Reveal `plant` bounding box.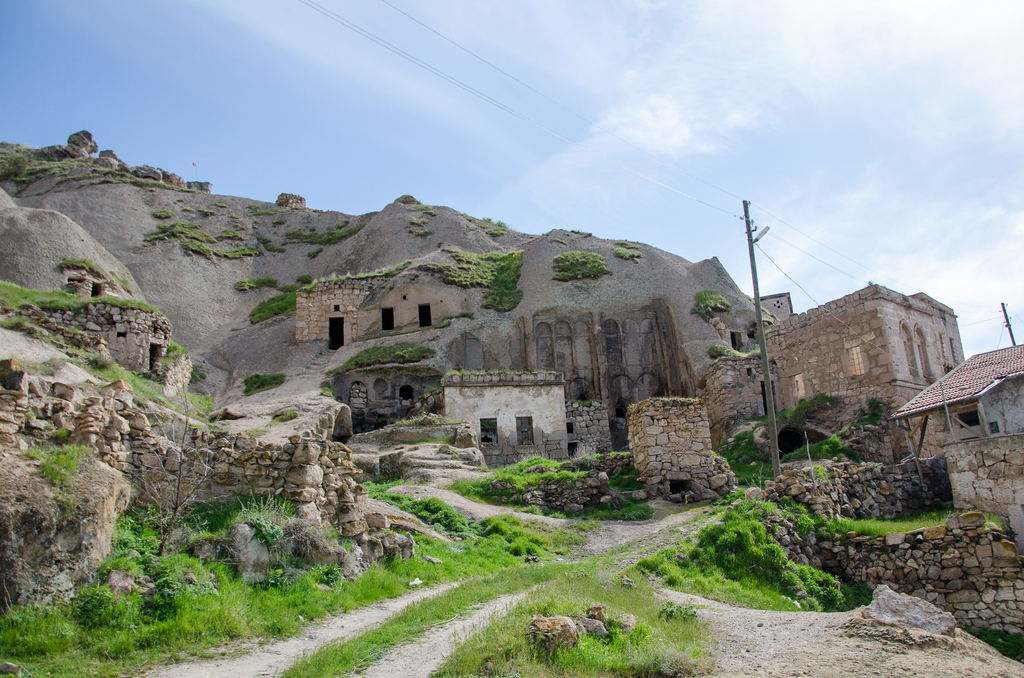
Revealed: bbox=(51, 425, 68, 440).
